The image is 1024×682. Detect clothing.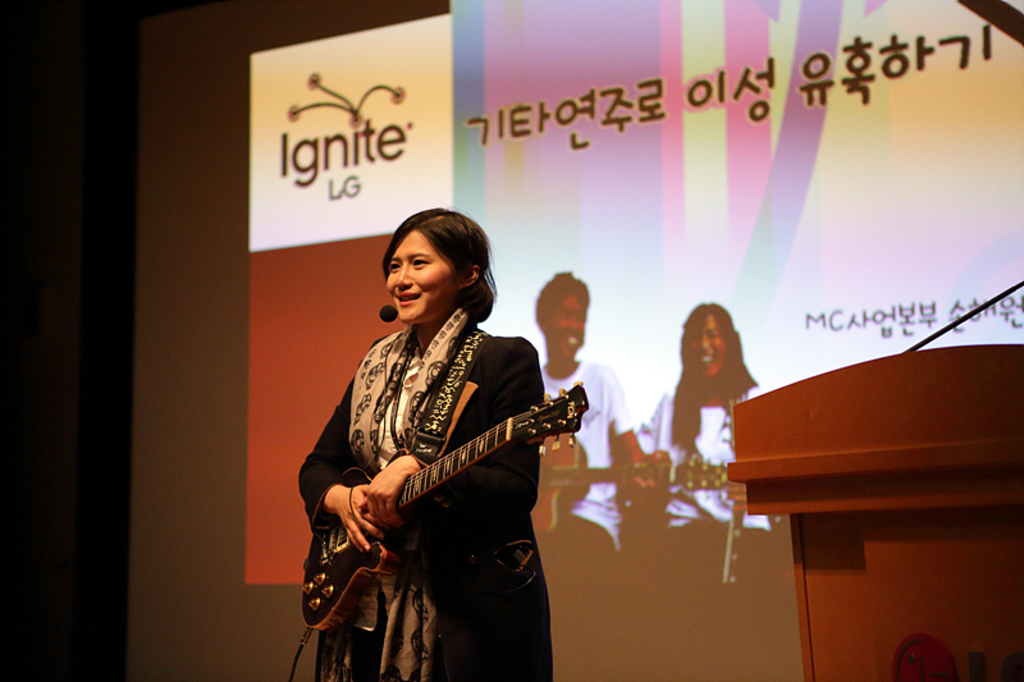
Detection: [left=637, top=386, right=776, bottom=532].
